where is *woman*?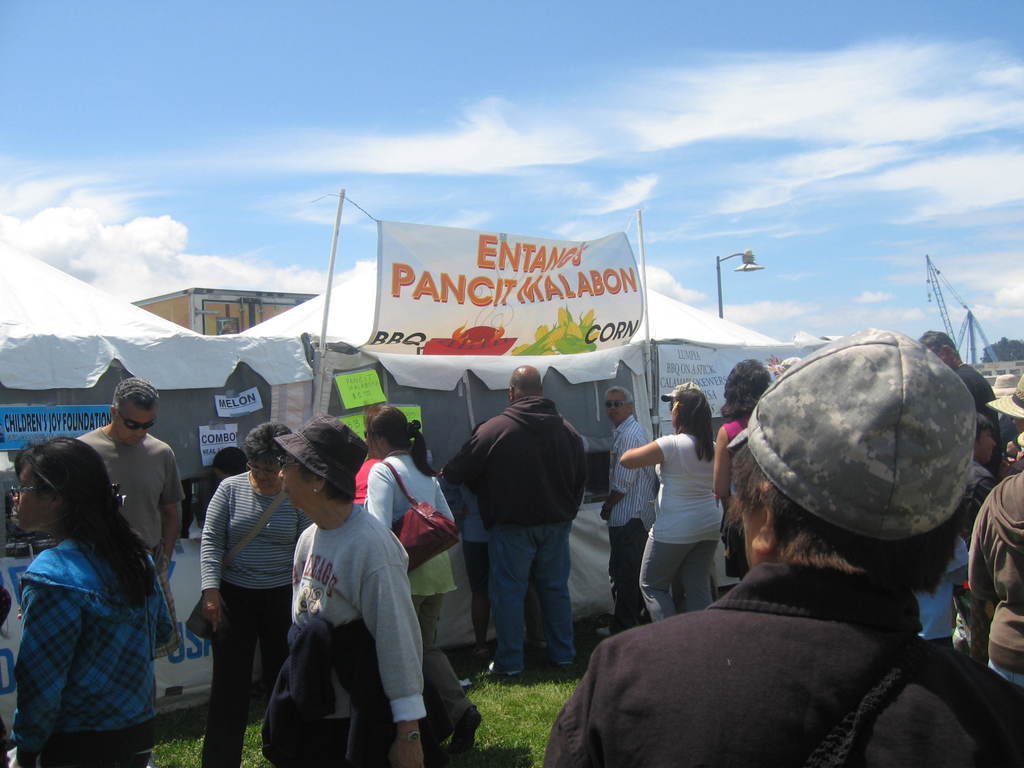
pyautogui.locateOnScreen(616, 381, 726, 631).
